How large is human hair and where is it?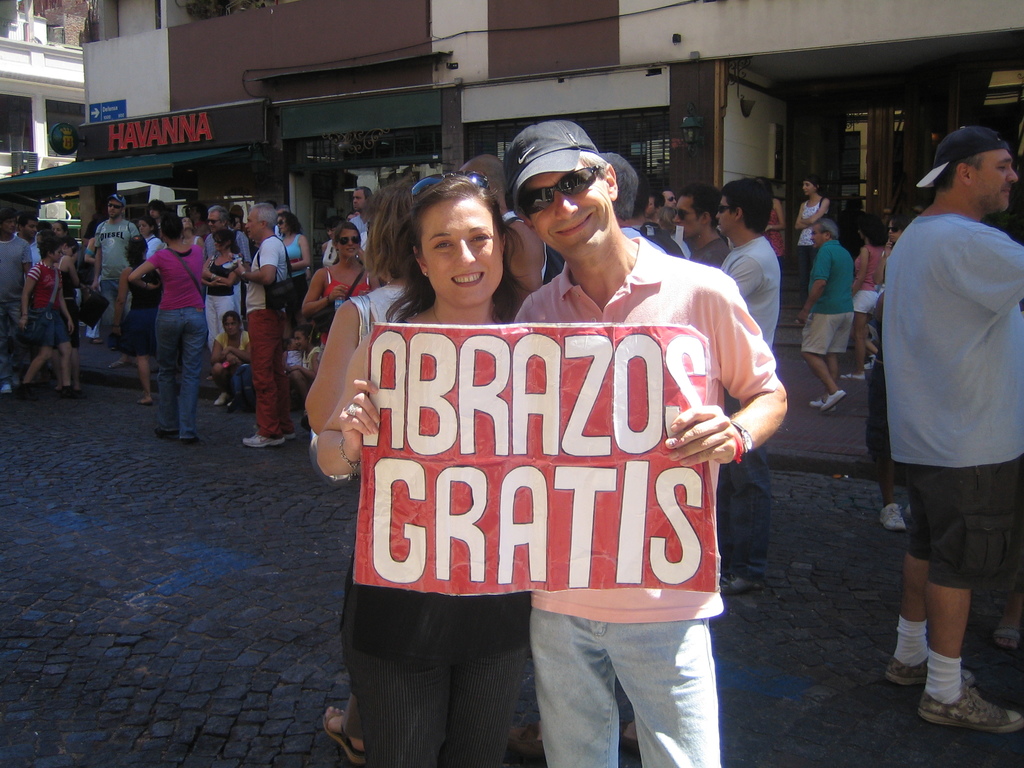
Bounding box: 280 210 303 237.
